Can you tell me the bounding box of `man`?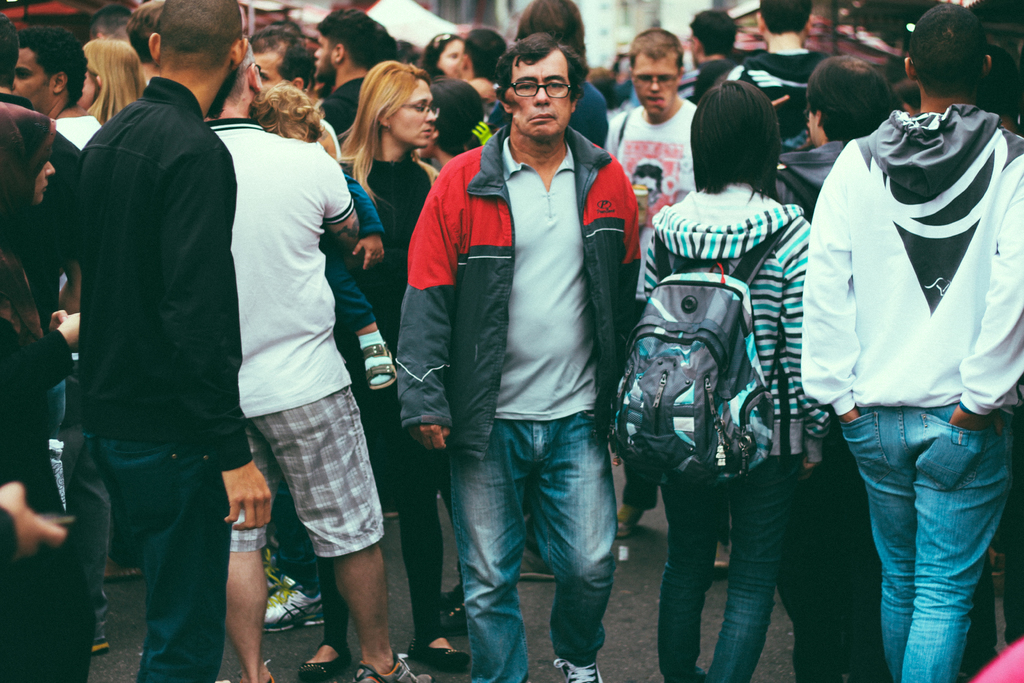
bbox=[601, 29, 706, 538].
